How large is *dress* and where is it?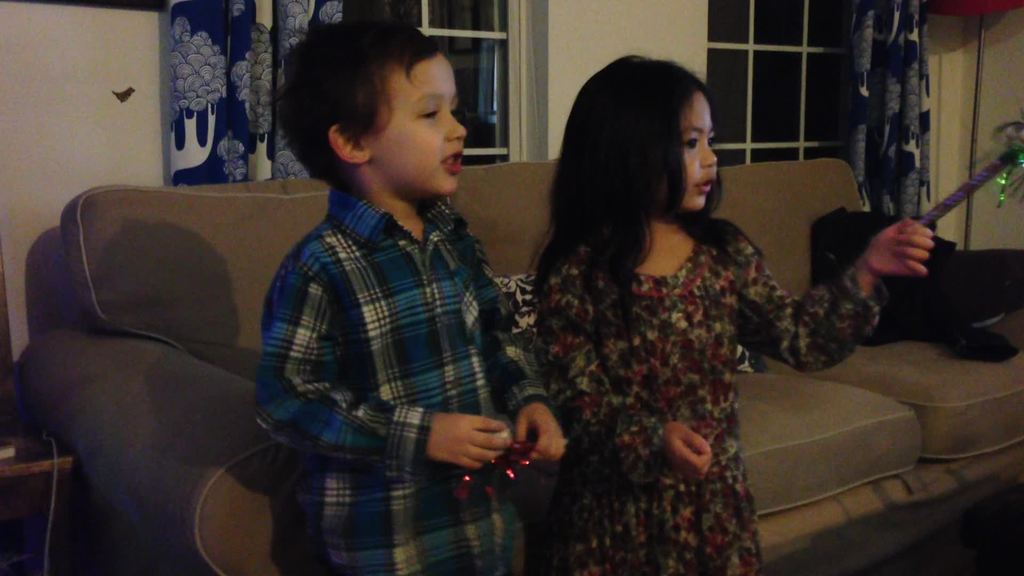
Bounding box: <box>535,222,881,575</box>.
